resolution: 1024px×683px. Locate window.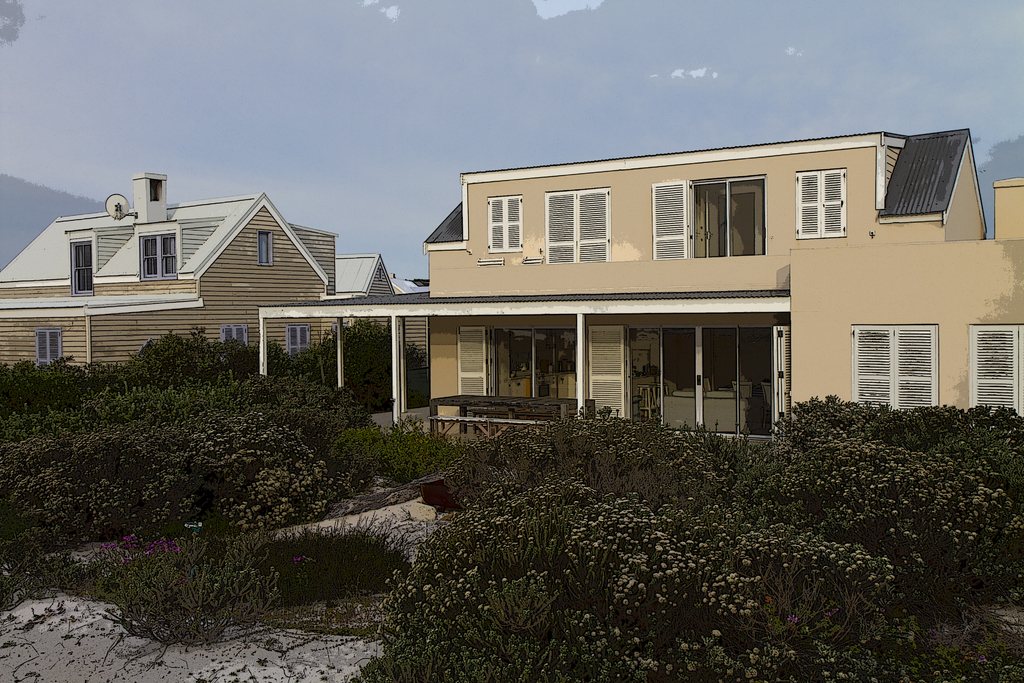
pyautogui.locateOnScreen(72, 241, 95, 295).
